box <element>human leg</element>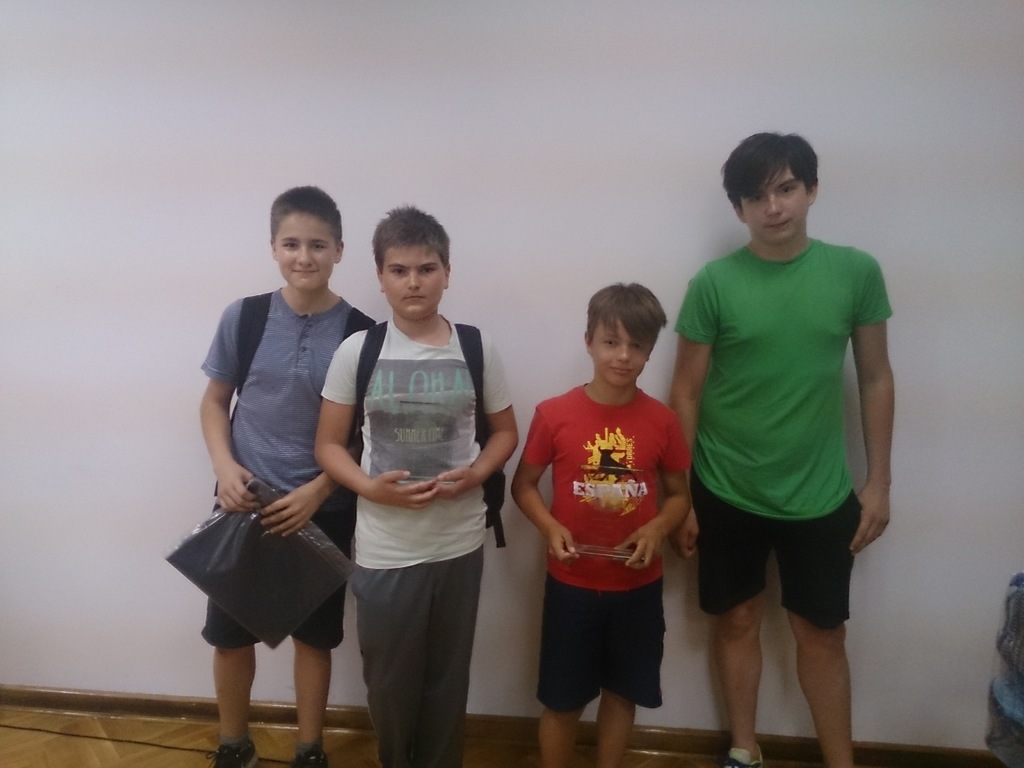
rect(289, 516, 354, 767)
